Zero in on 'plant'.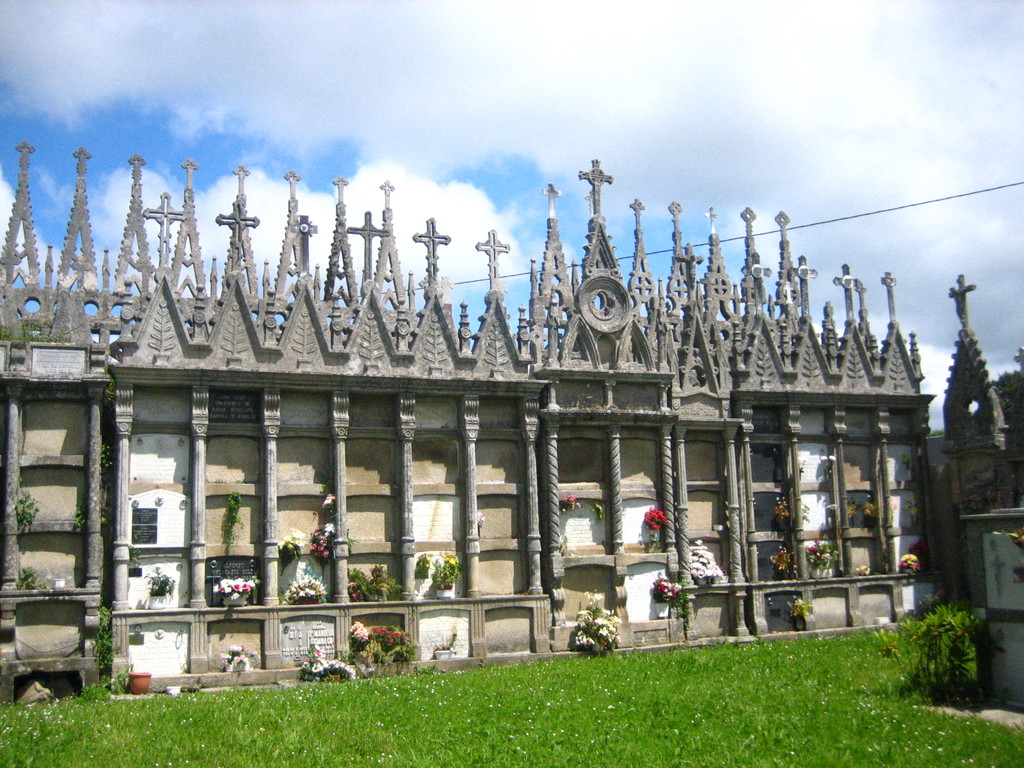
Zeroed in: pyautogui.locateOnScreen(636, 505, 666, 532).
